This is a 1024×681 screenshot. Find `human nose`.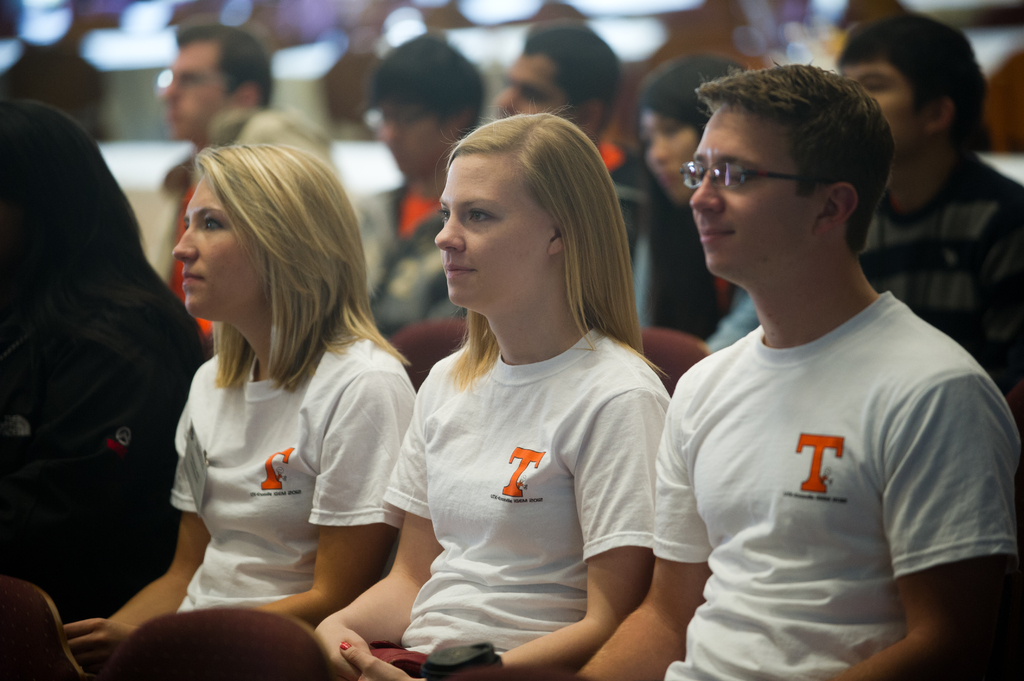
Bounding box: crop(498, 92, 518, 109).
